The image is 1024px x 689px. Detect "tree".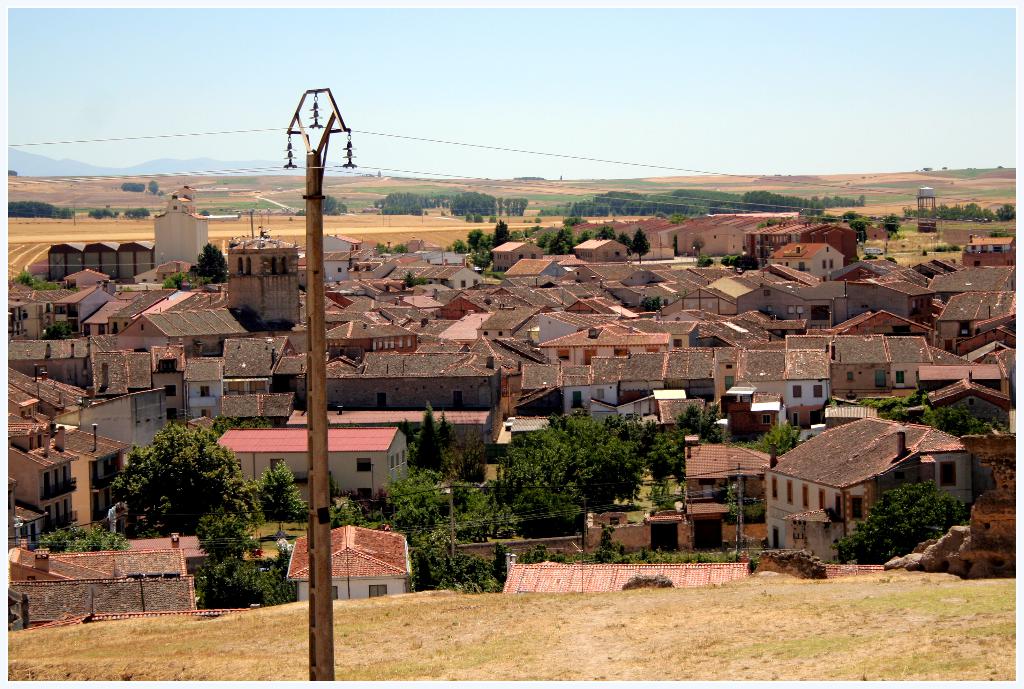
Detection: box=[834, 479, 976, 566].
